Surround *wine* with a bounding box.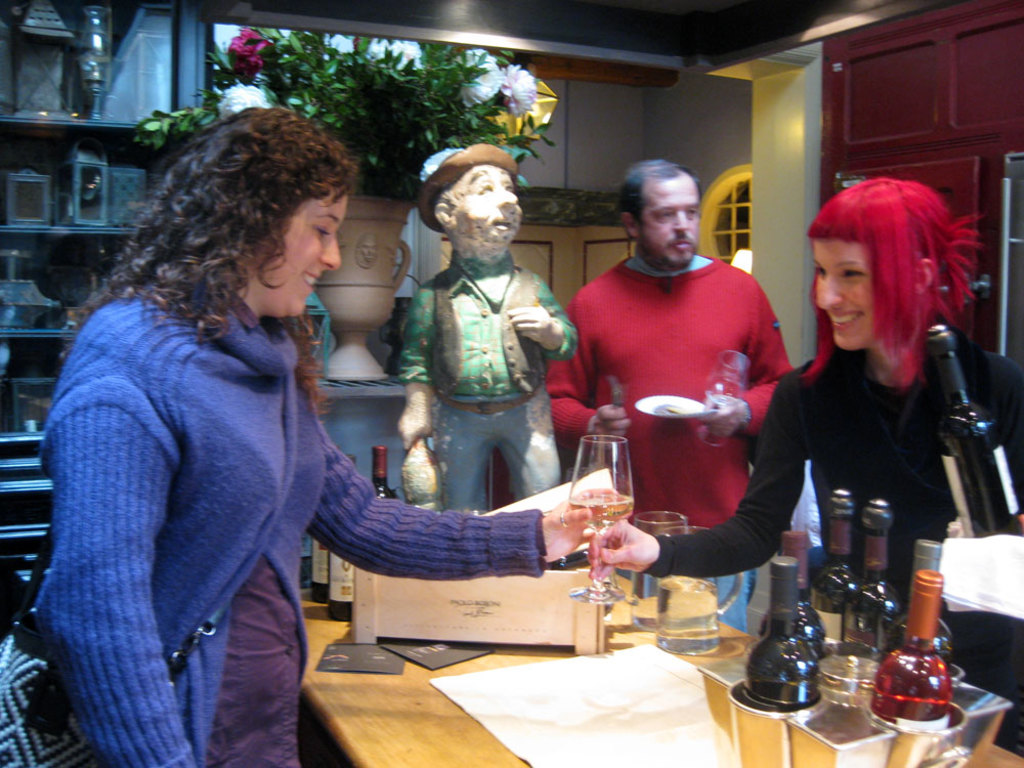
bbox=(843, 497, 900, 653).
